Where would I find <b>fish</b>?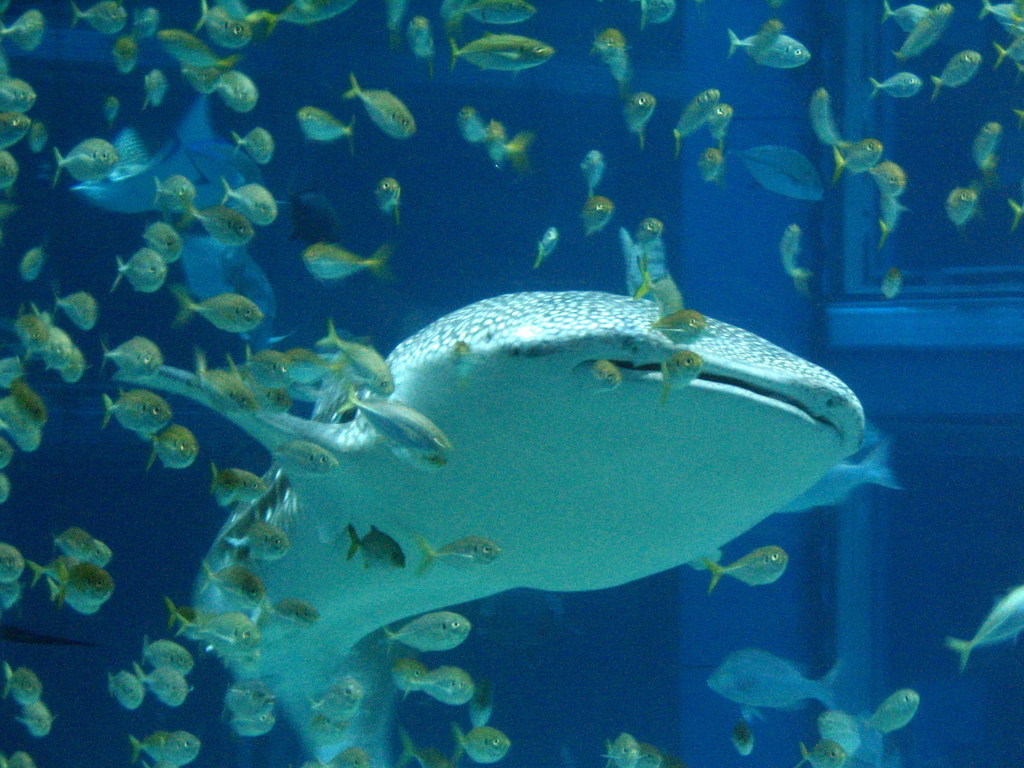
At [x1=982, y1=0, x2=1023, y2=31].
